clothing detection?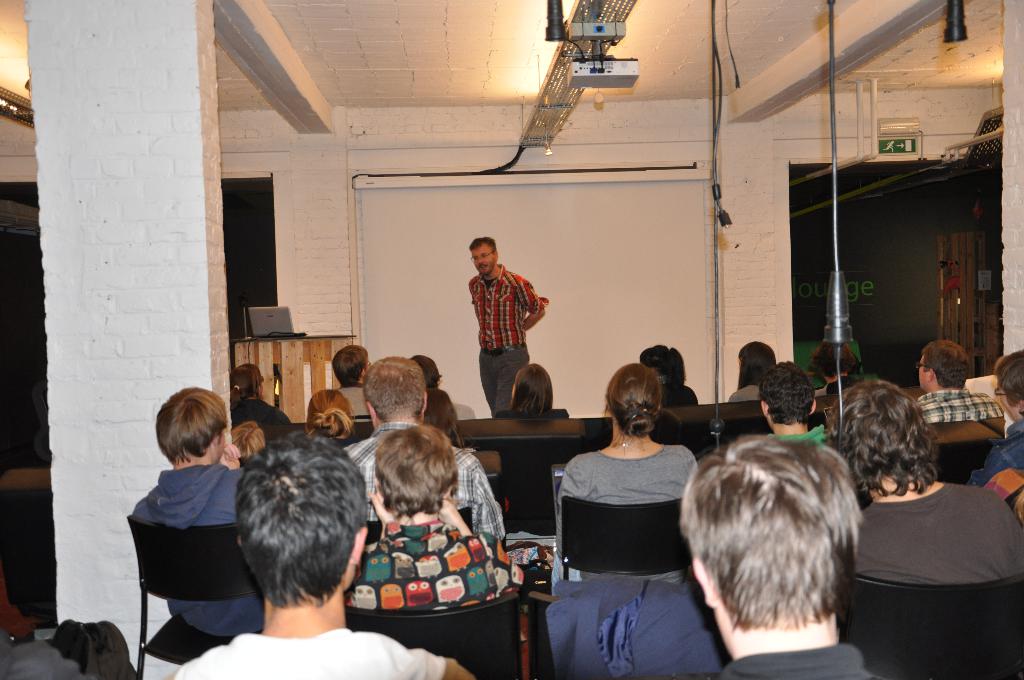
(838,465,1023,587)
